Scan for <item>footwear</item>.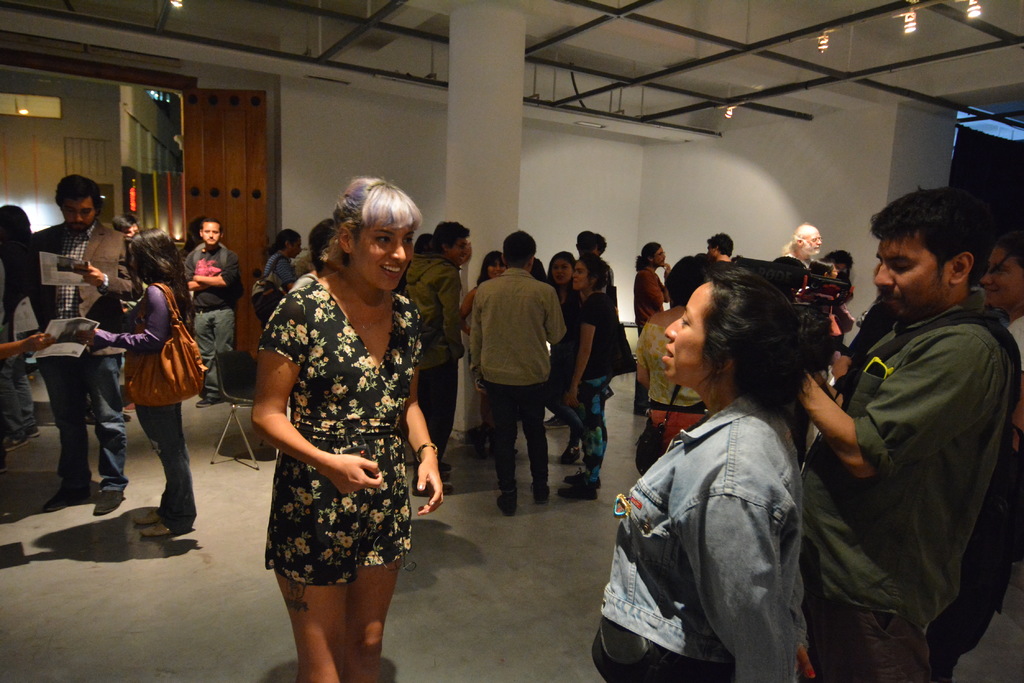
Scan result: (534, 488, 548, 501).
